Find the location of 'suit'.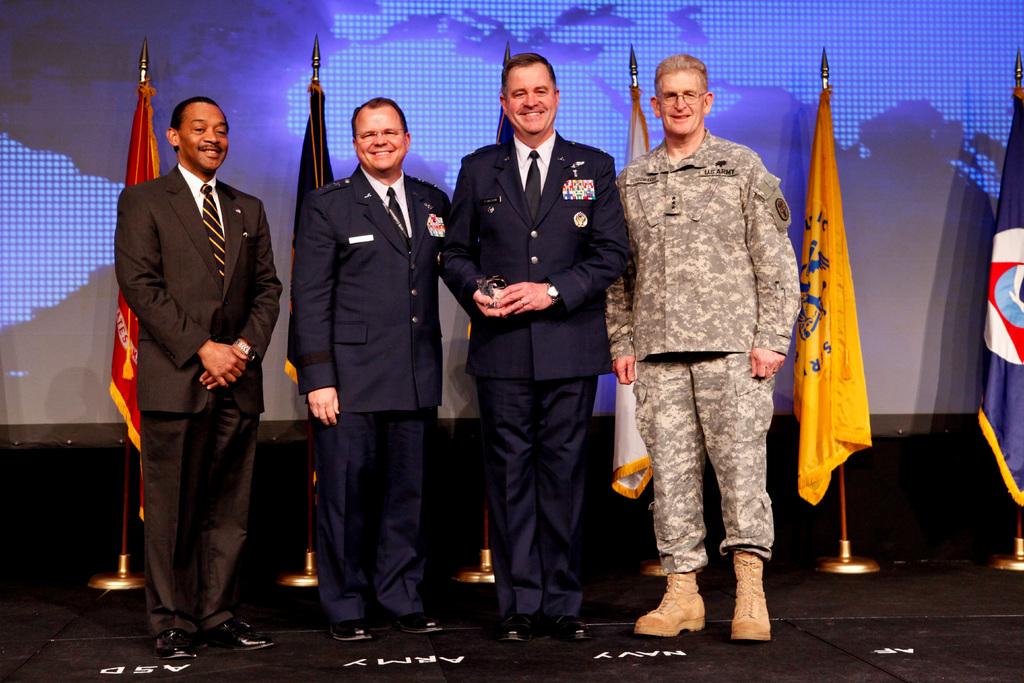
Location: (292, 168, 451, 623).
